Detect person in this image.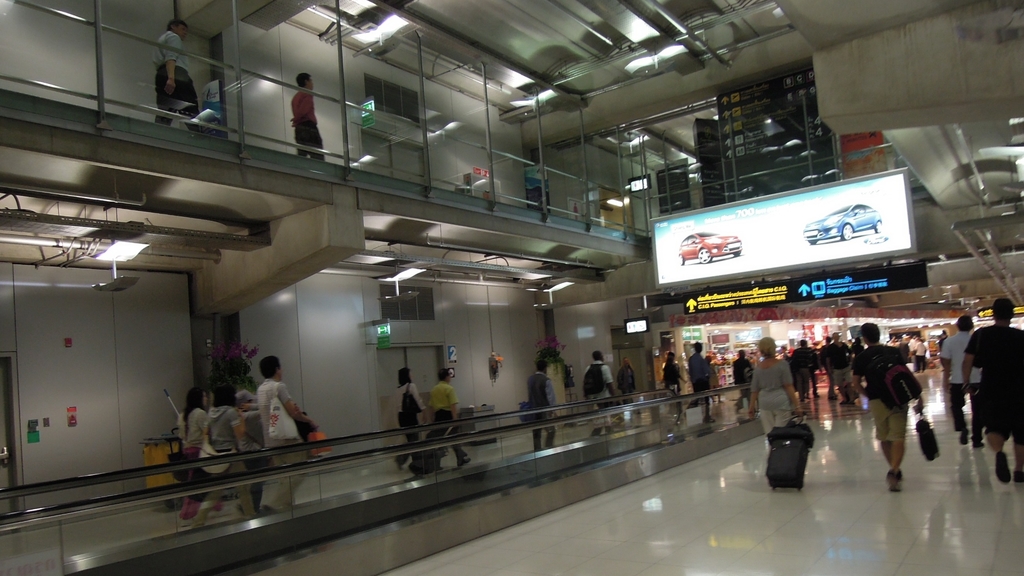
Detection: box=[960, 298, 1023, 477].
